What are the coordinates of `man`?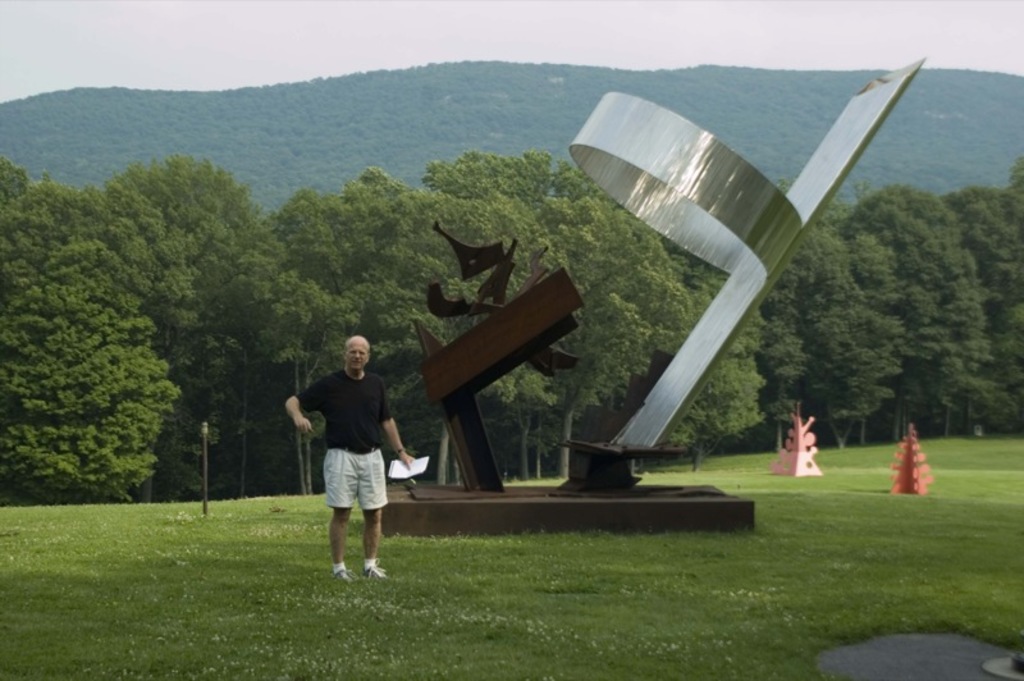
pyautogui.locateOnScreen(294, 332, 408, 586).
